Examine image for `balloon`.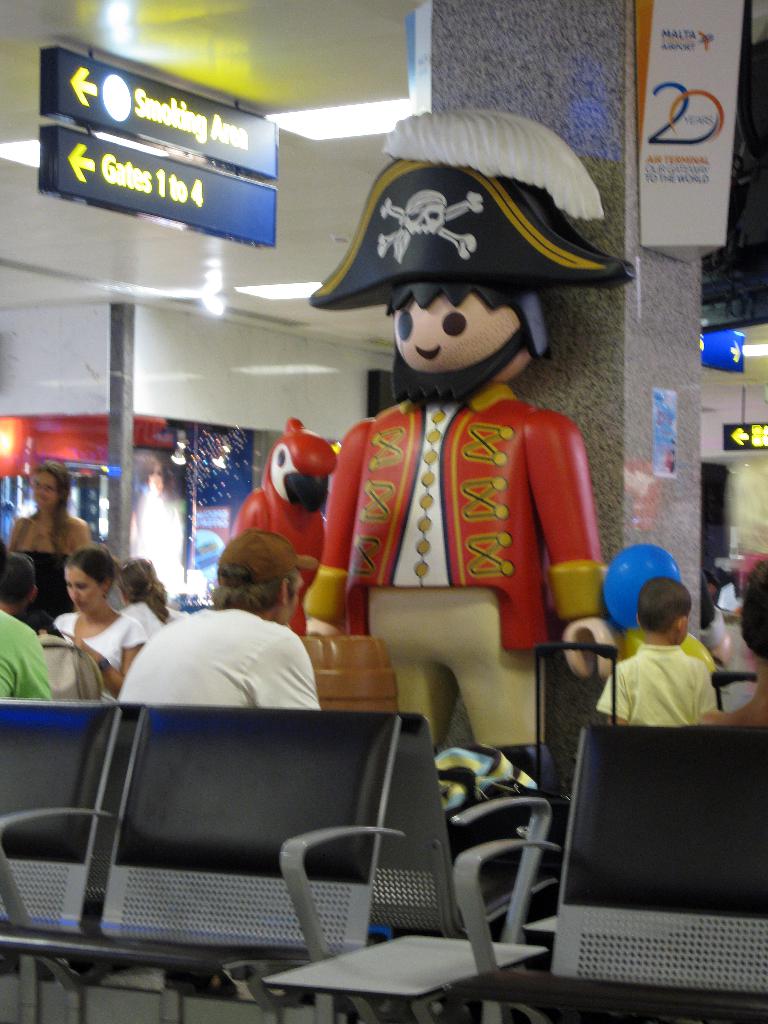
Examination result: l=621, t=623, r=716, b=674.
